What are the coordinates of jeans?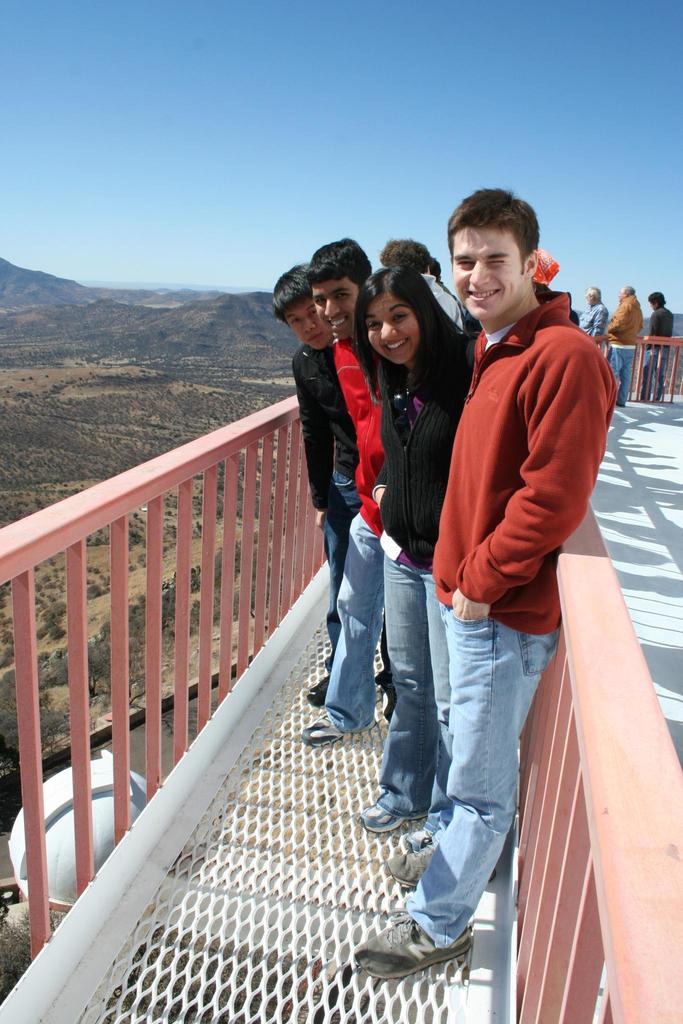
detection(638, 349, 666, 396).
